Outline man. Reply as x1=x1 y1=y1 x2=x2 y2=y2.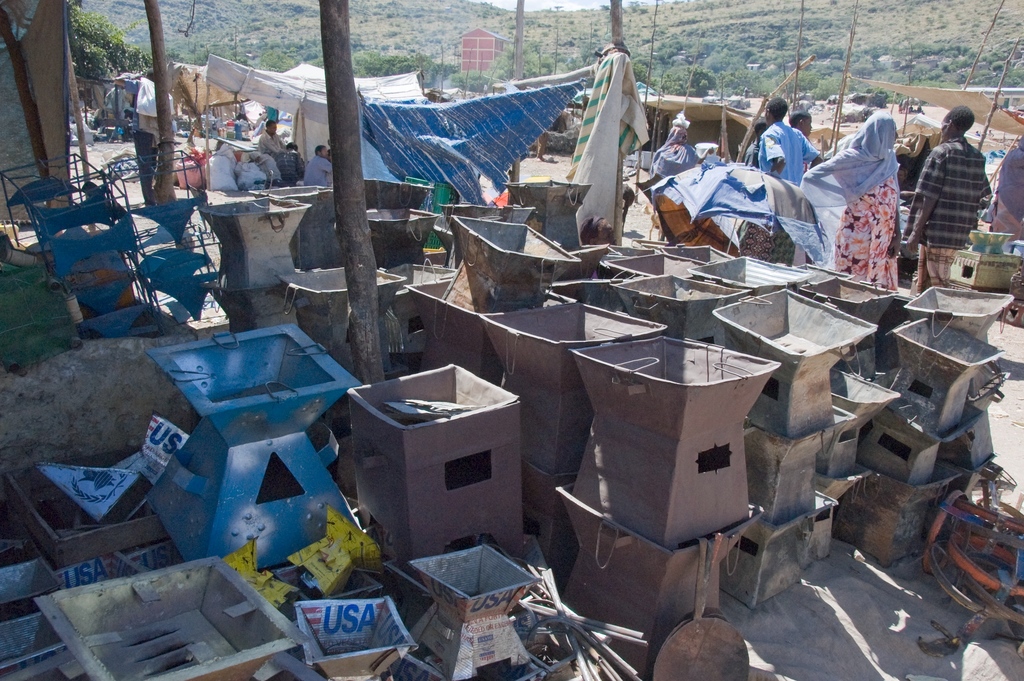
x1=538 y1=129 x2=547 y2=161.
